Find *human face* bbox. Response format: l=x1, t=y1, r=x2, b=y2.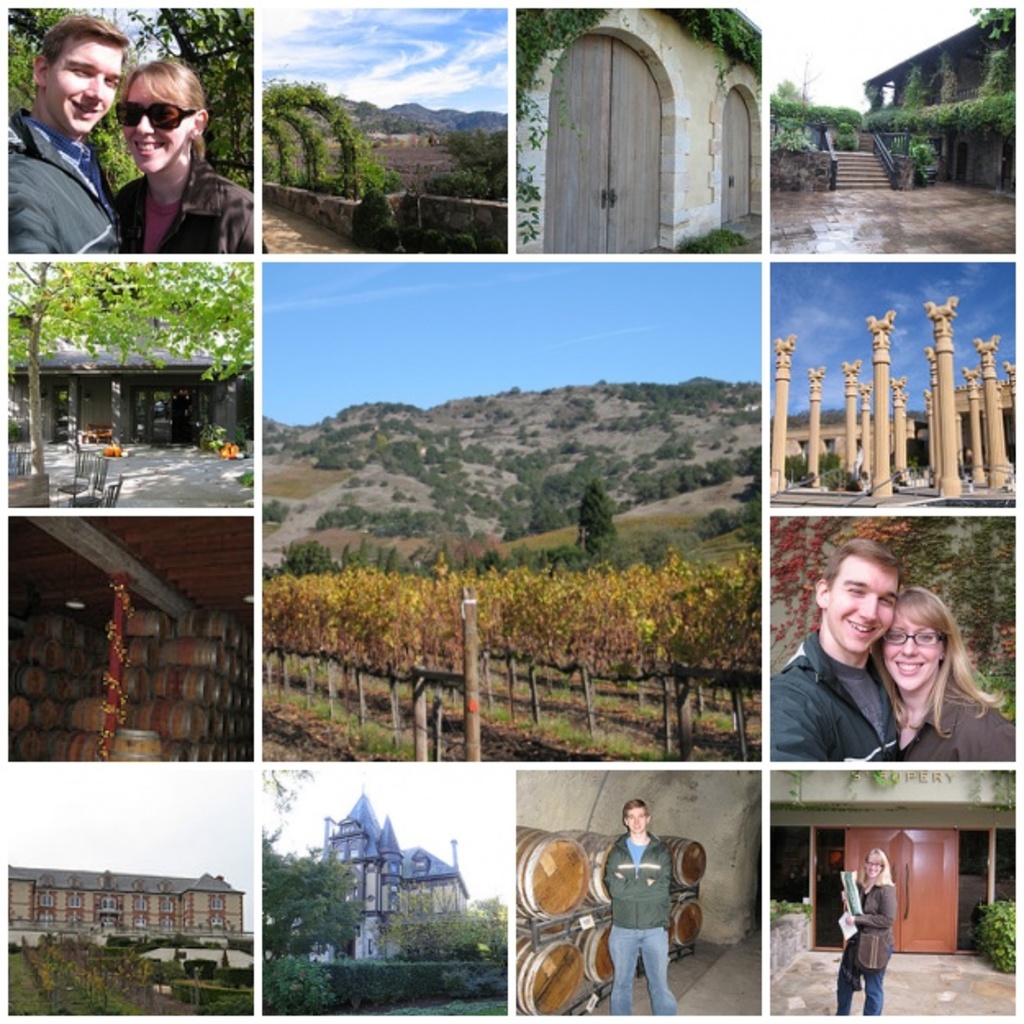
l=54, t=38, r=116, b=134.
